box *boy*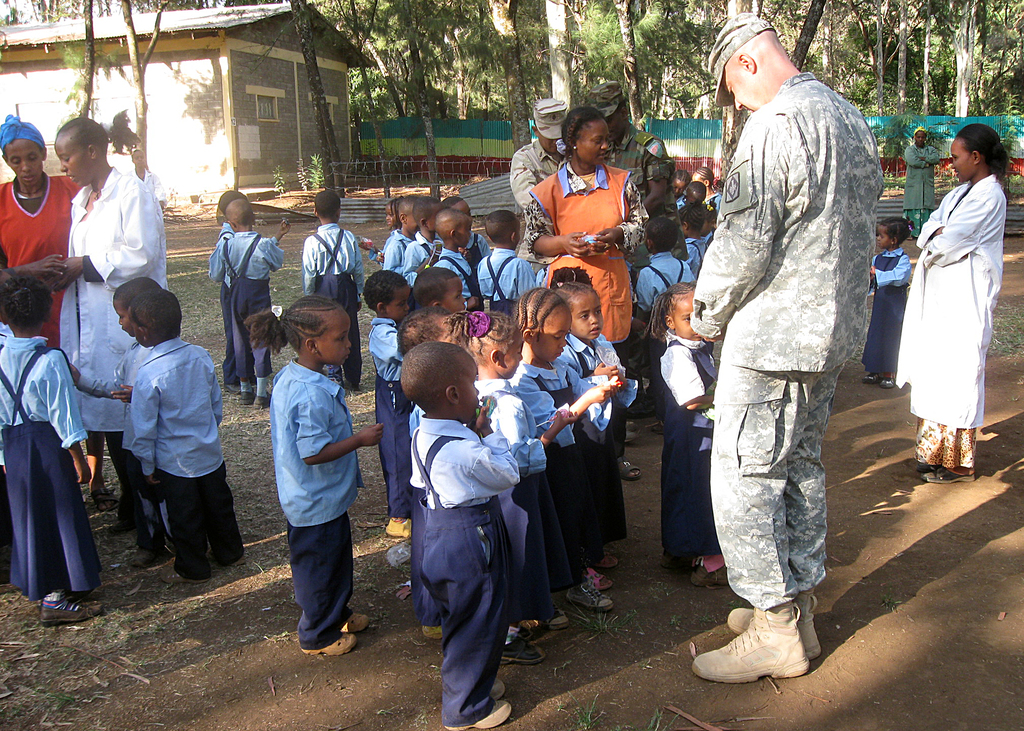
Rect(409, 261, 468, 317)
